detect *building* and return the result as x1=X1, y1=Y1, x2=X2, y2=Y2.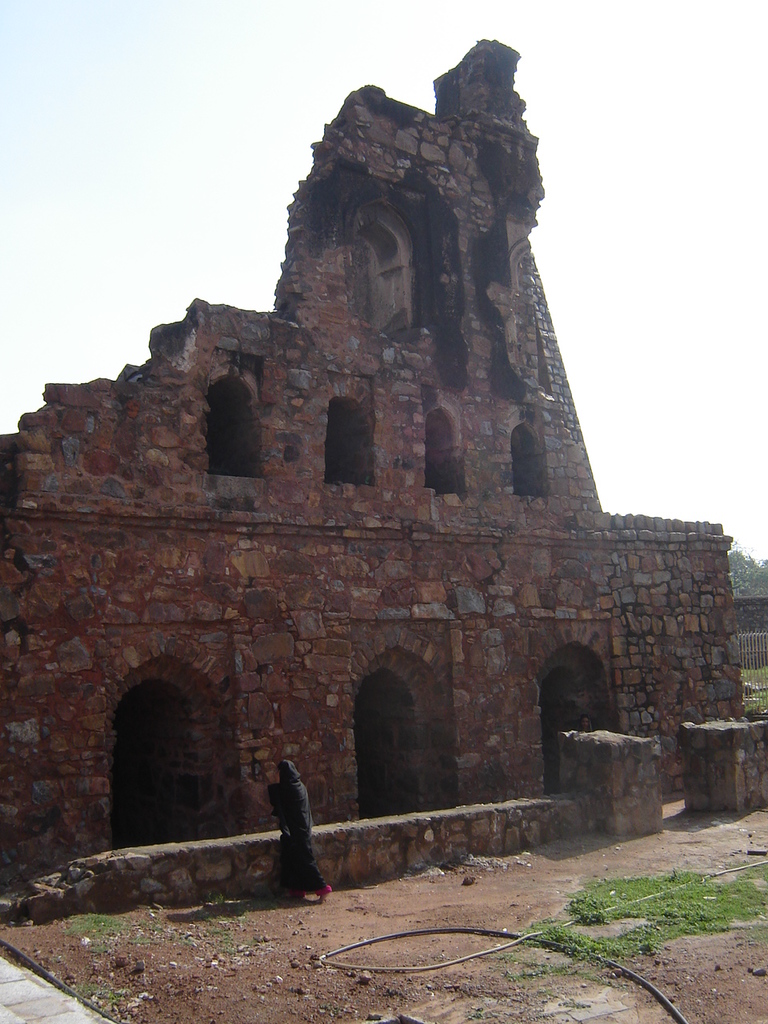
x1=0, y1=38, x2=767, y2=922.
